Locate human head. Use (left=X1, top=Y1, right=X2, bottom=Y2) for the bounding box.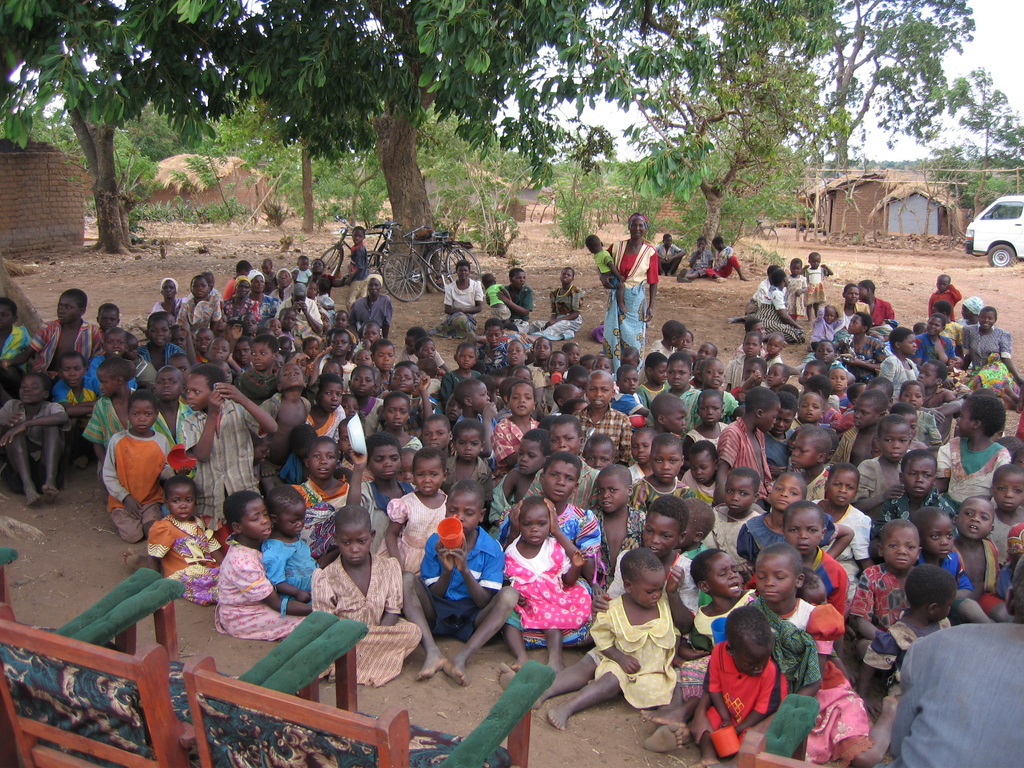
(left=360, top=321, right=380, bottom=346).
